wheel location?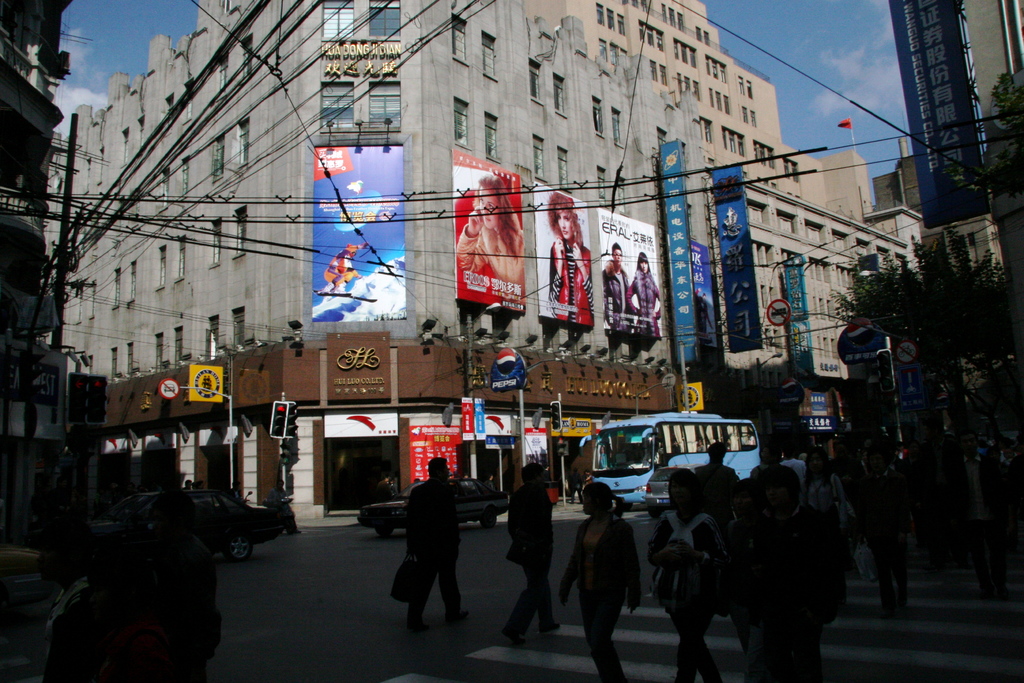
<region>374, 525, 392, 539</region>
